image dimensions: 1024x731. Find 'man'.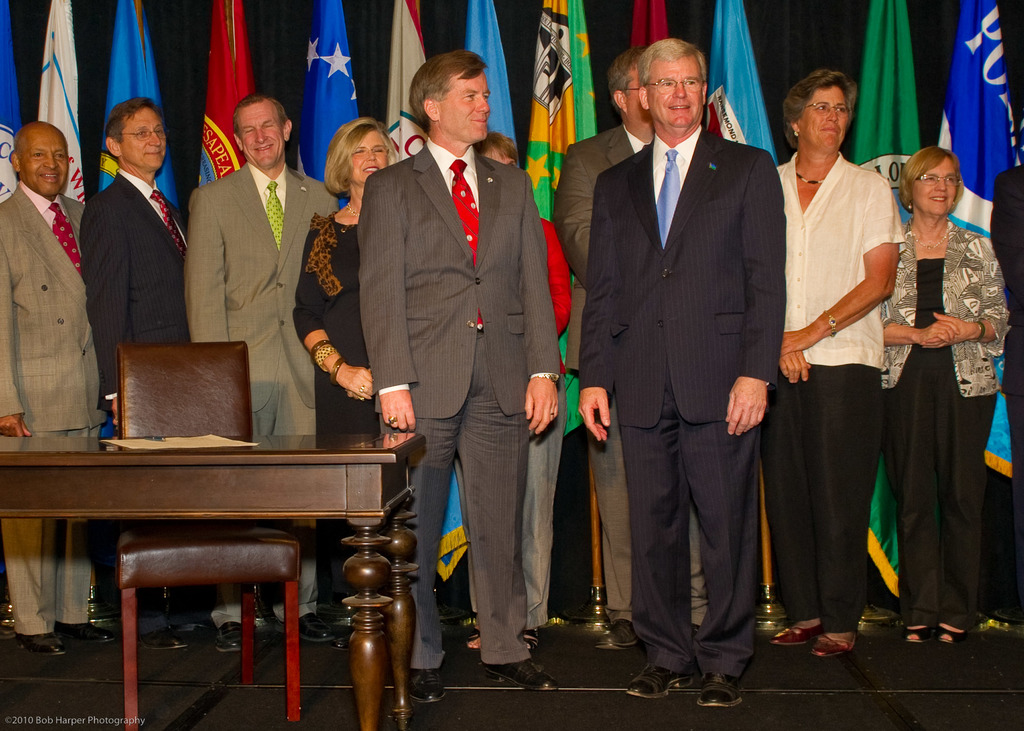
{"x1": 186, "y1": 93, "x2": 335, "y2": 657}.
